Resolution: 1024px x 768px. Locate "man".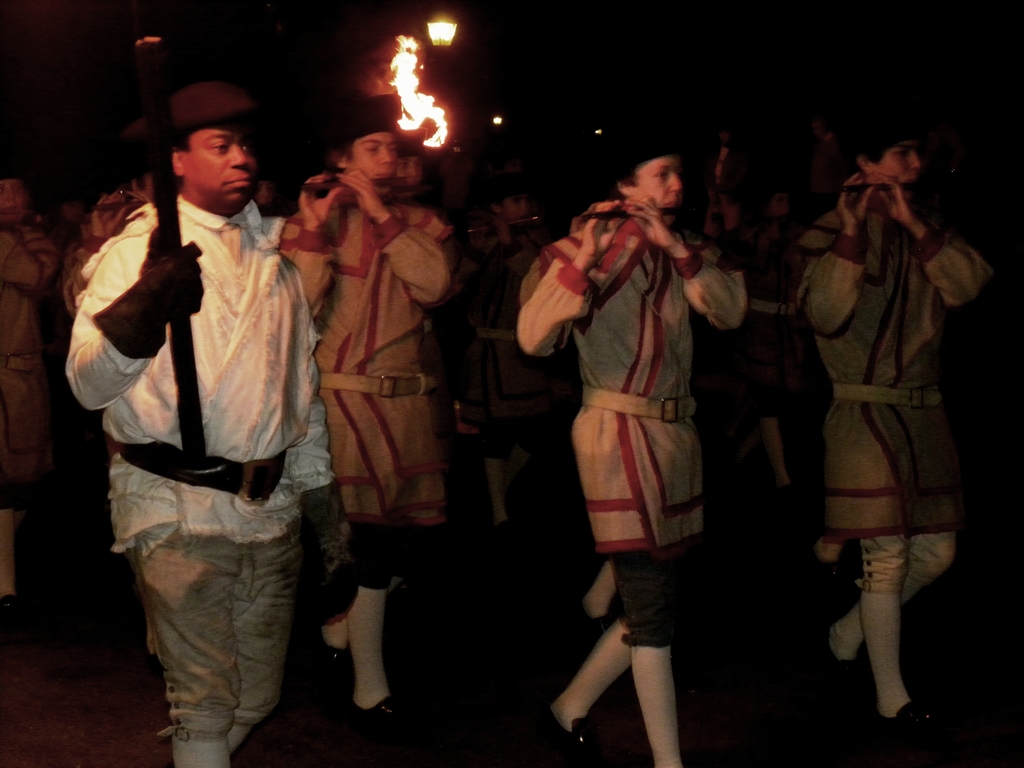
(56,92,341,721).
